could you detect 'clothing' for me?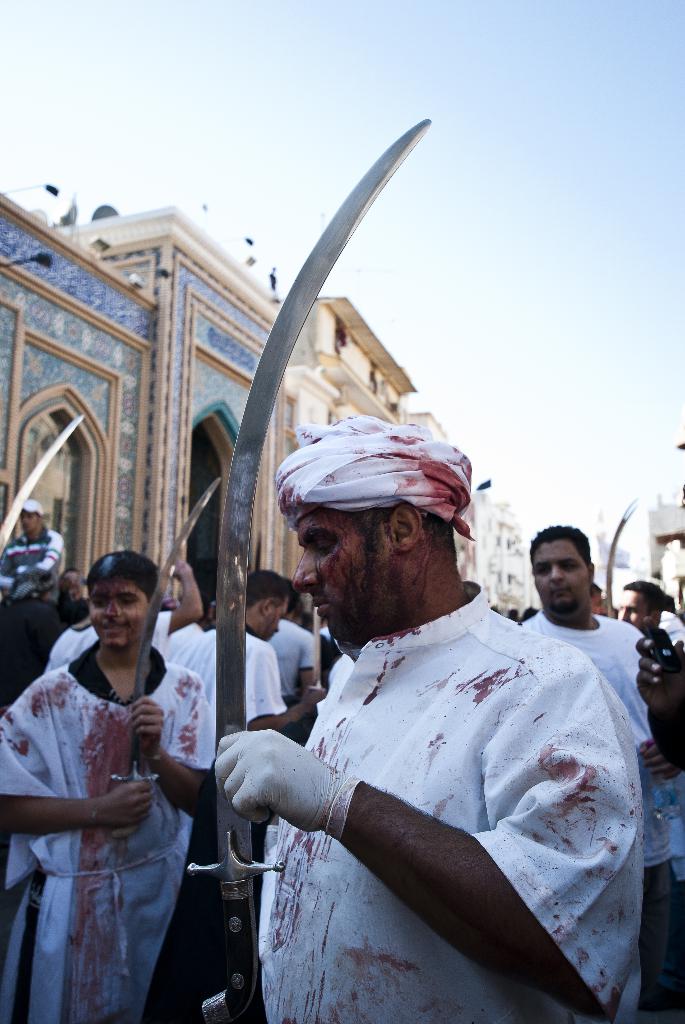
Detection result: [left=315, top=624, right=350, bottom=664].
